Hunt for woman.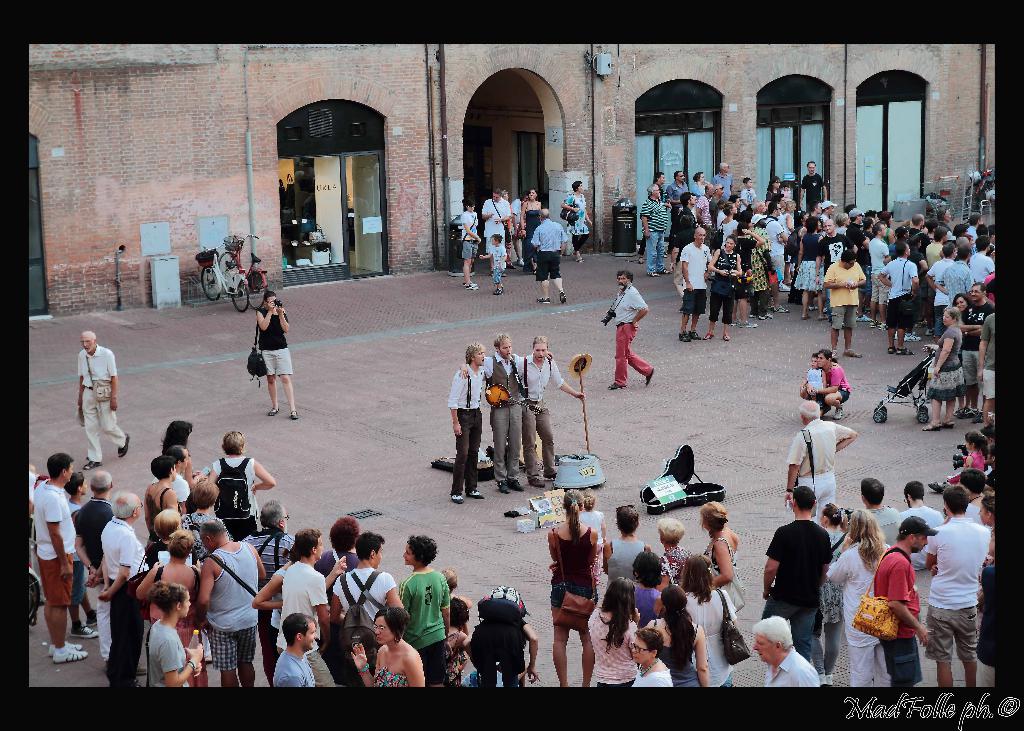
Hunted down at 249,541,296,641.
